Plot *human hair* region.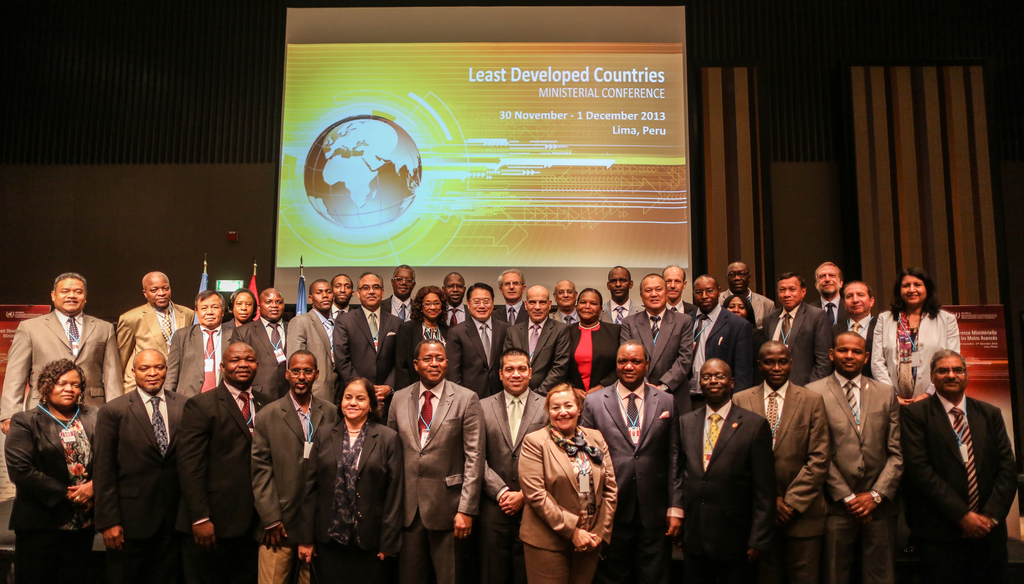
Plotted at pyautogui.locateOnScreen(772, 272, 805, 290).
